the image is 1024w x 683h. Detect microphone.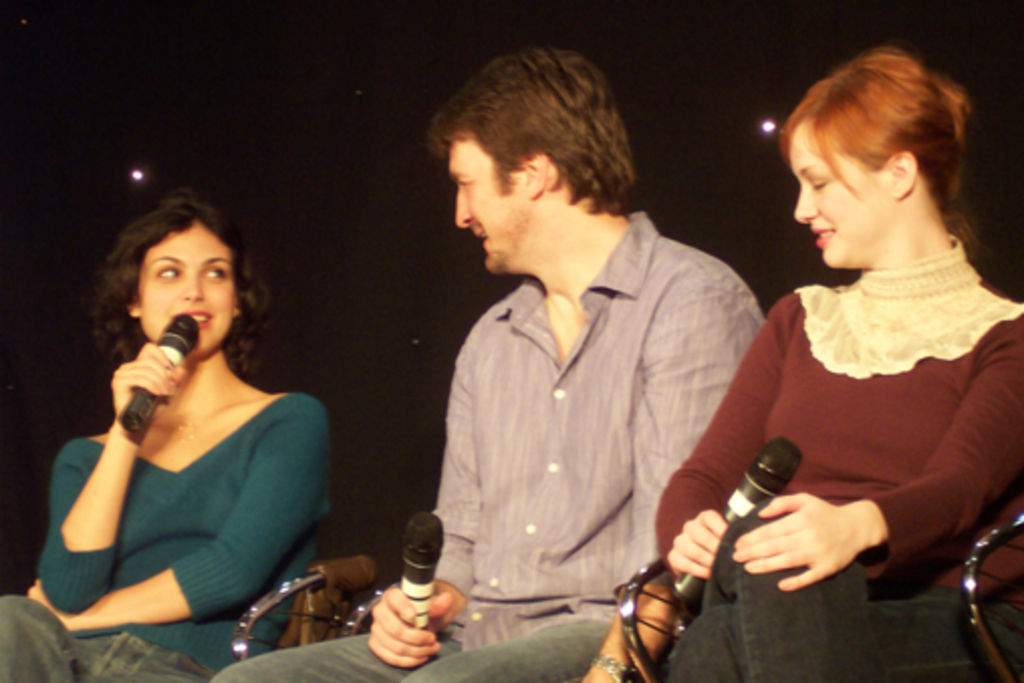
Detection: left=121, top=312, right=210, bottom=437.
